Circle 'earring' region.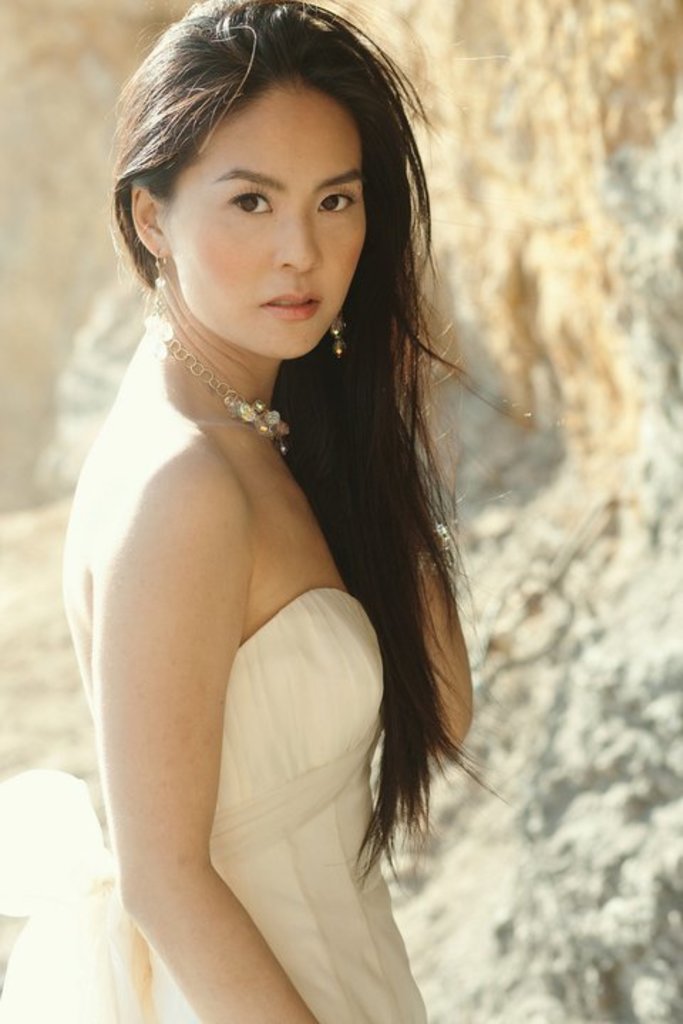
Region: [left=329, top=300, right=344, bottom=367].
